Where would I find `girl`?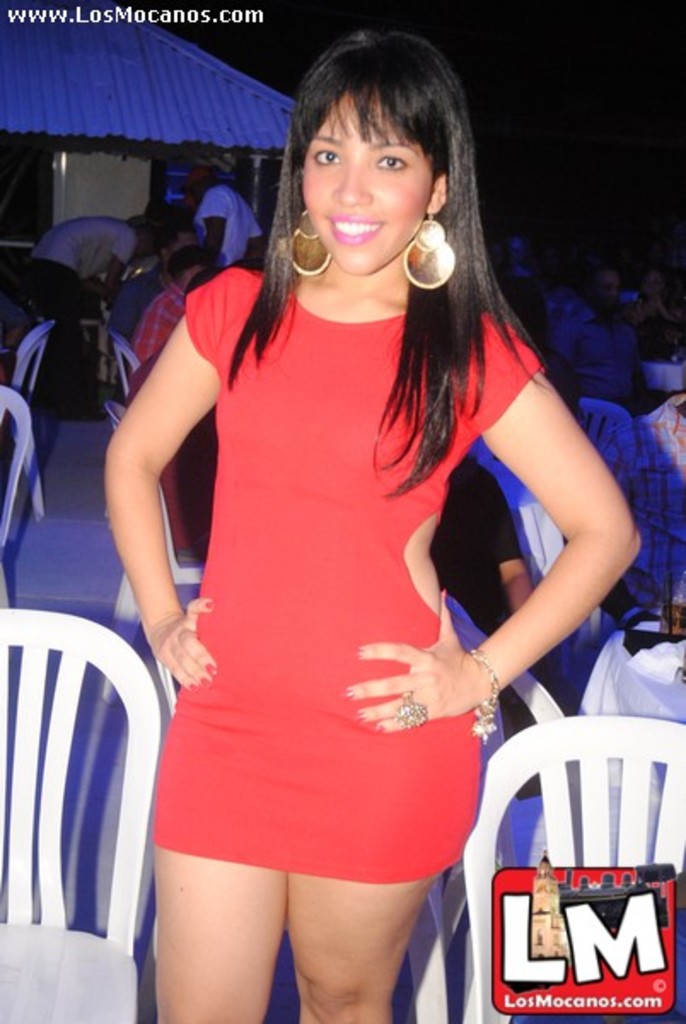
At bbox(96, 22, 638, 1022).
